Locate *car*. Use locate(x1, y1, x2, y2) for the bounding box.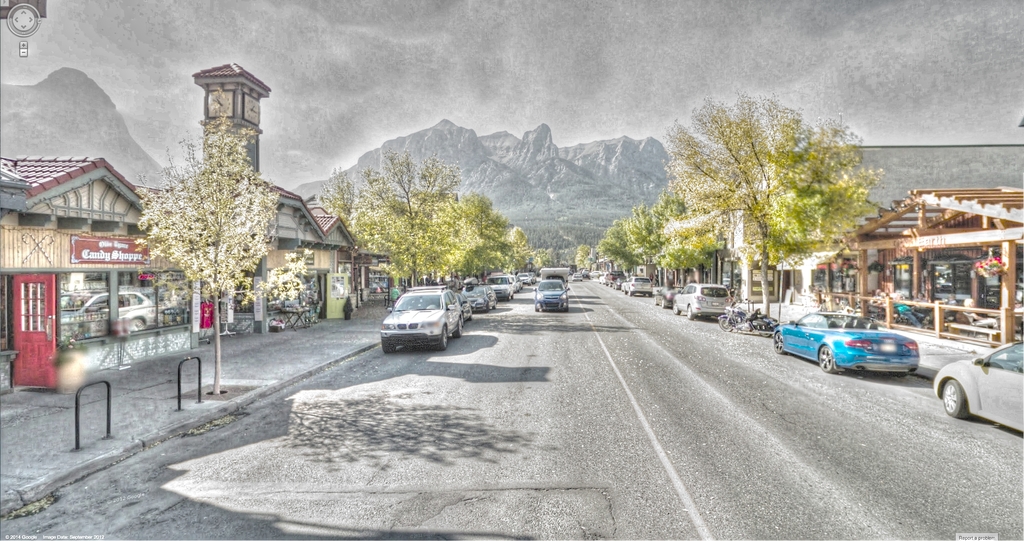
locate(531, 273, 566, 312).
